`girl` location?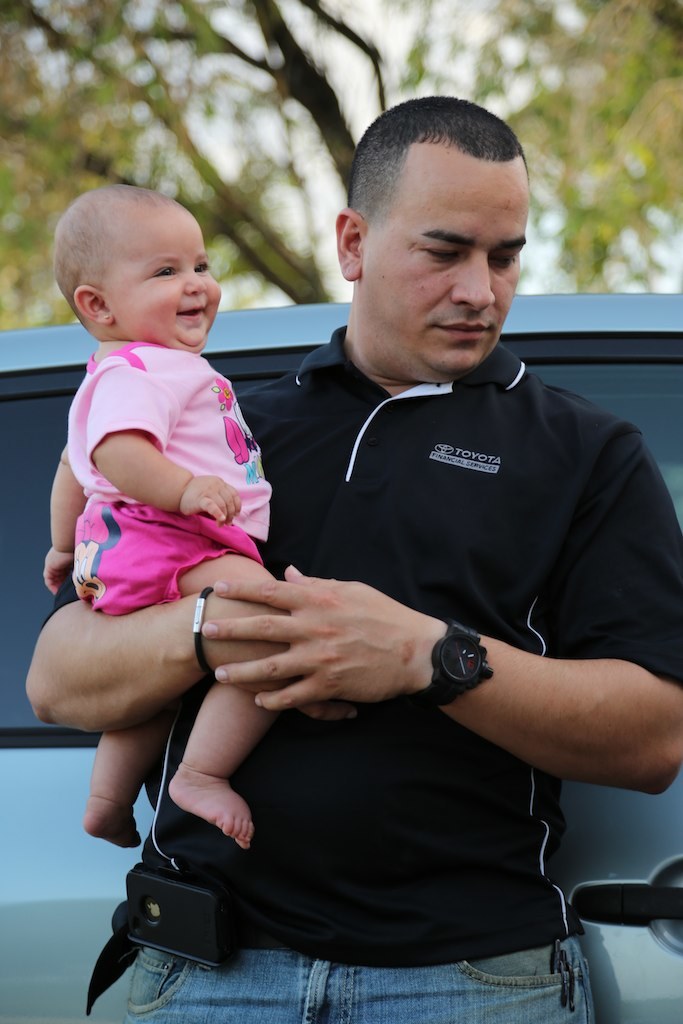
42:190:282:841
